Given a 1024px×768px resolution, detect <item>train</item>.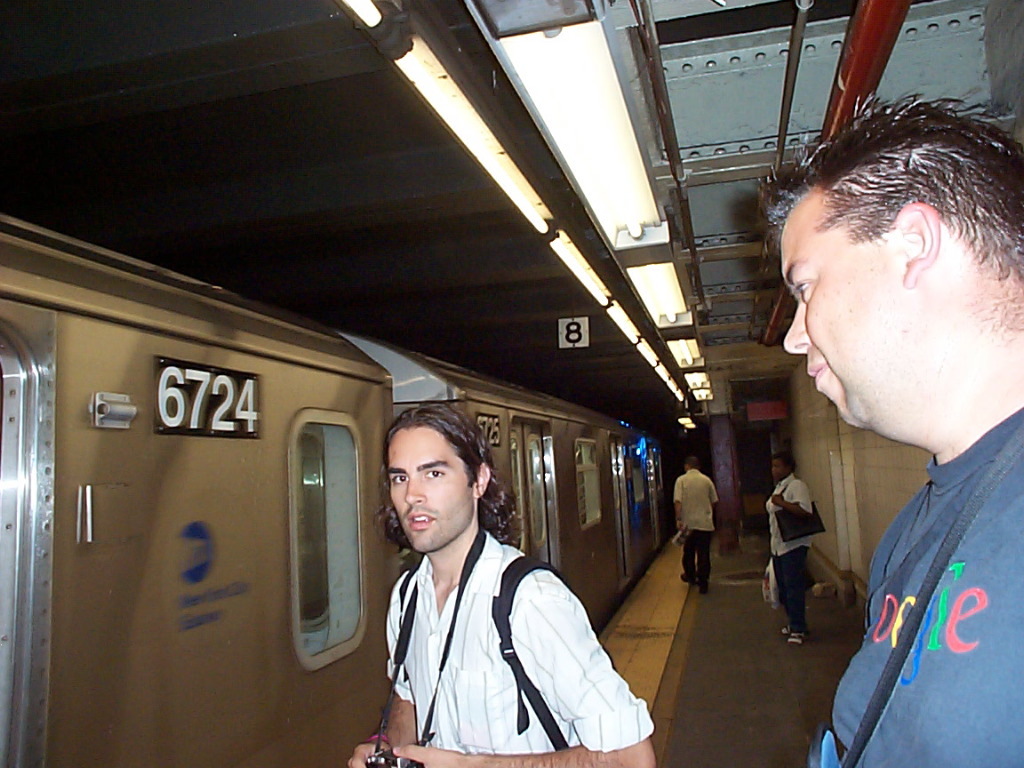
<bbox>0, 212, 673, 767</bbox>.
